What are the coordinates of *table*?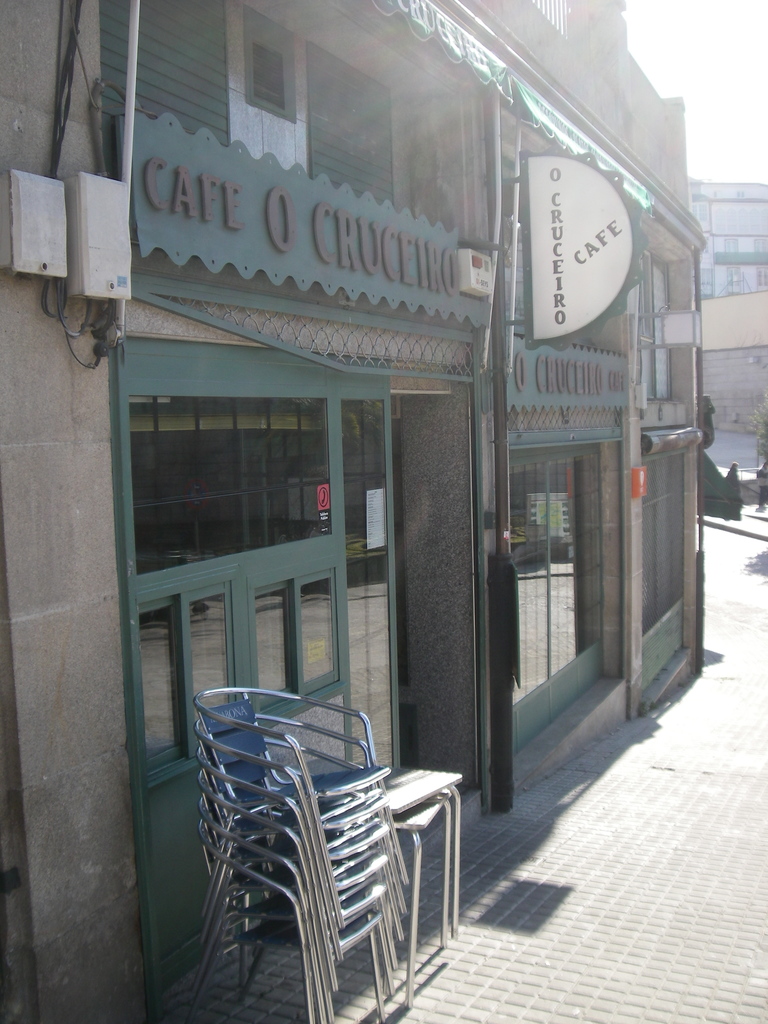
388 755 464 1001.
